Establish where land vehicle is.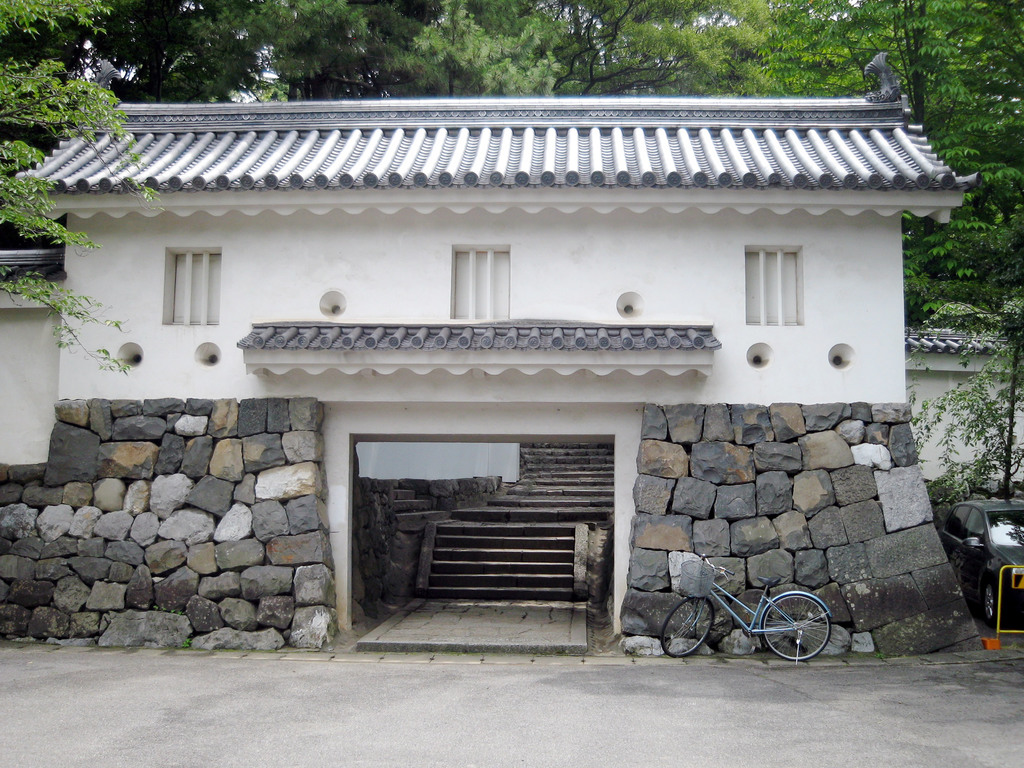
Established at left=658, top=556, right=834, bottom=671.
